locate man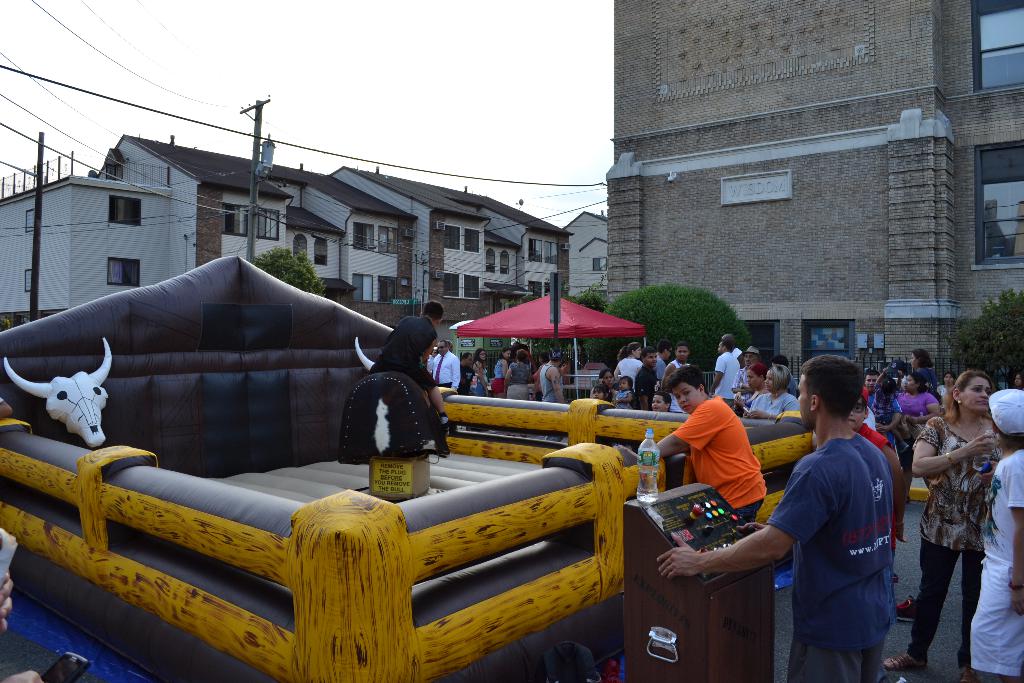
[left=723, top=329, right=757, bottom=408]
